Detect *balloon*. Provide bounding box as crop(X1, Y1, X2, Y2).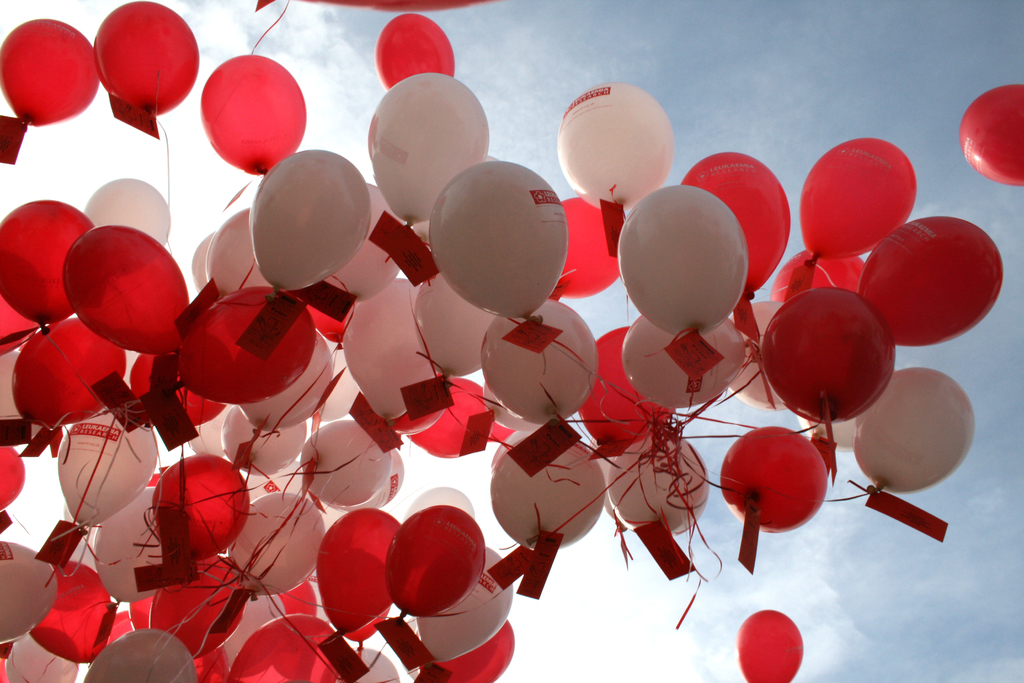
crop(765, 247, 870, 304).
